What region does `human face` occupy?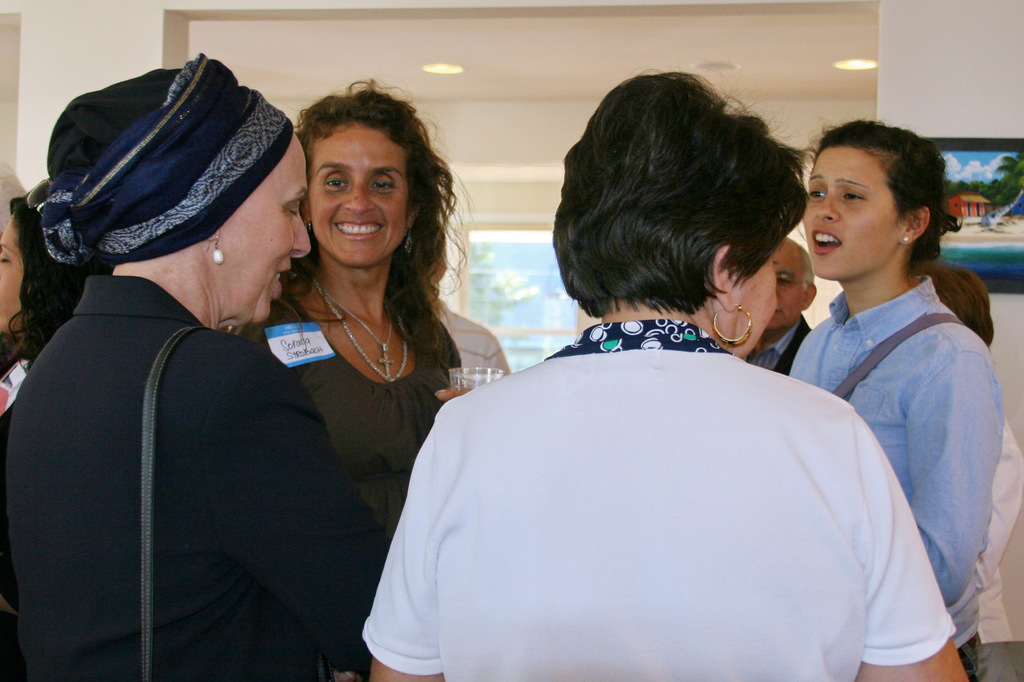
pyautogui.locateOnScreen(769, 246, 804, 330).
